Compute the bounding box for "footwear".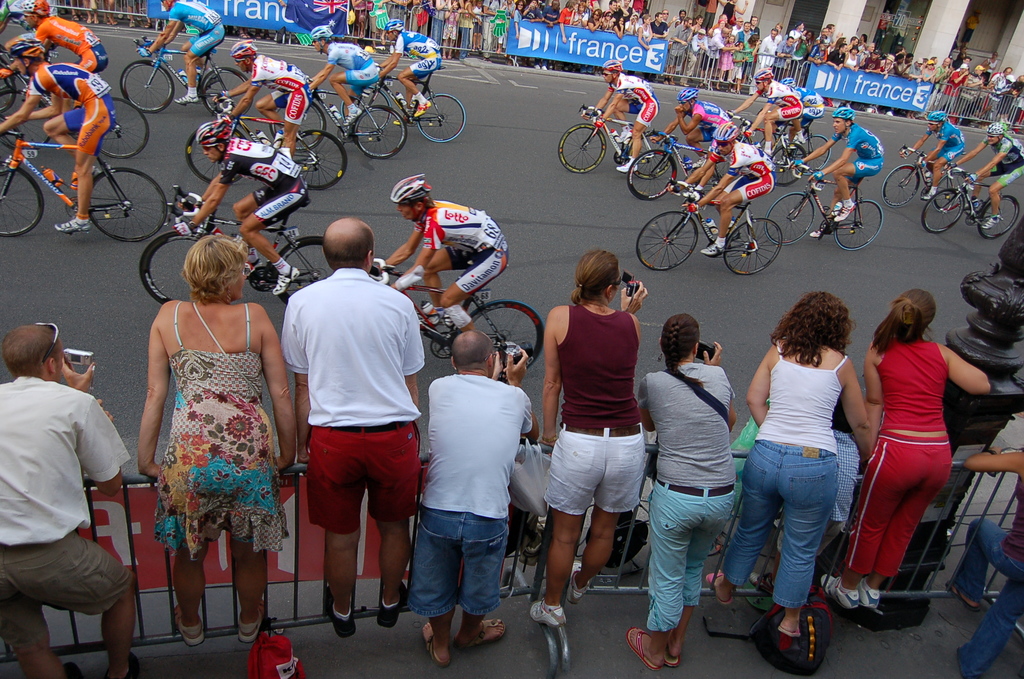
region(376, 587, 410, 630).
